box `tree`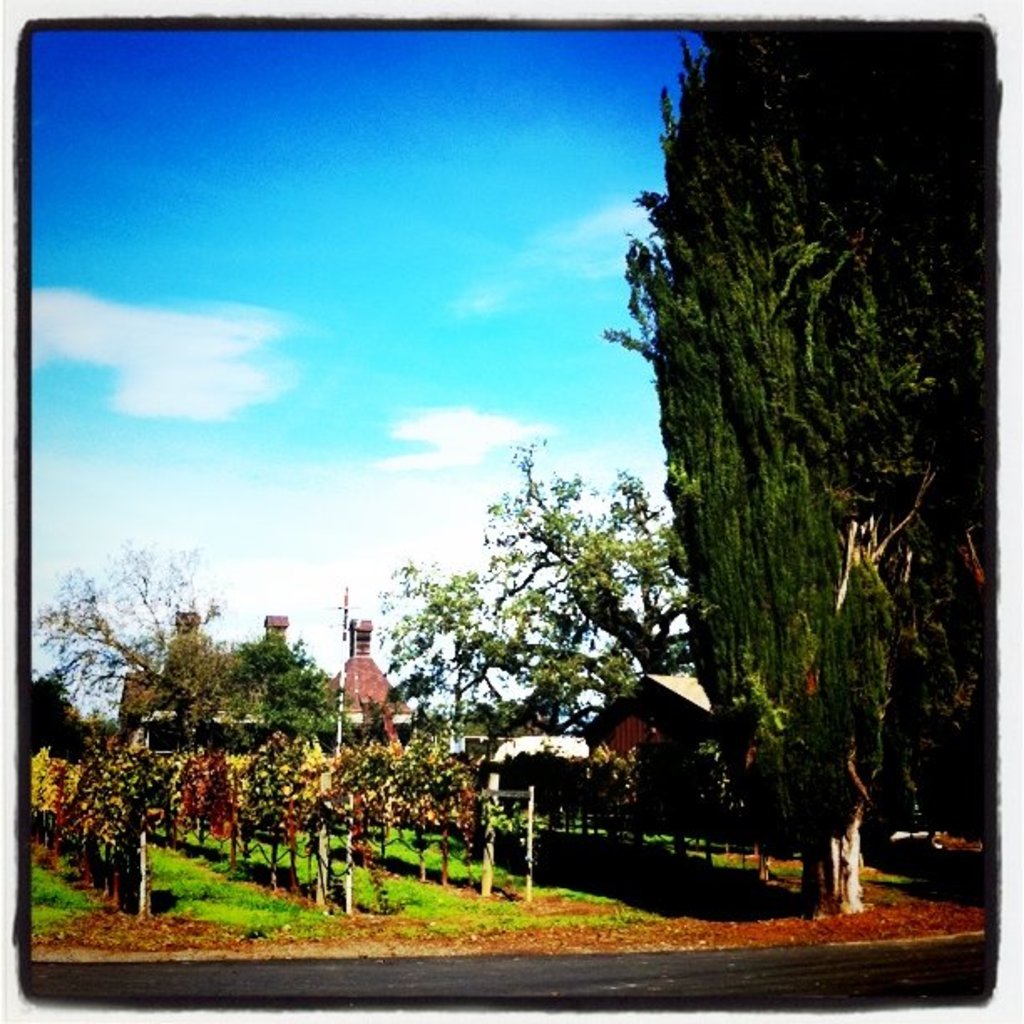
bbox=[591, 23, 987, 922]
